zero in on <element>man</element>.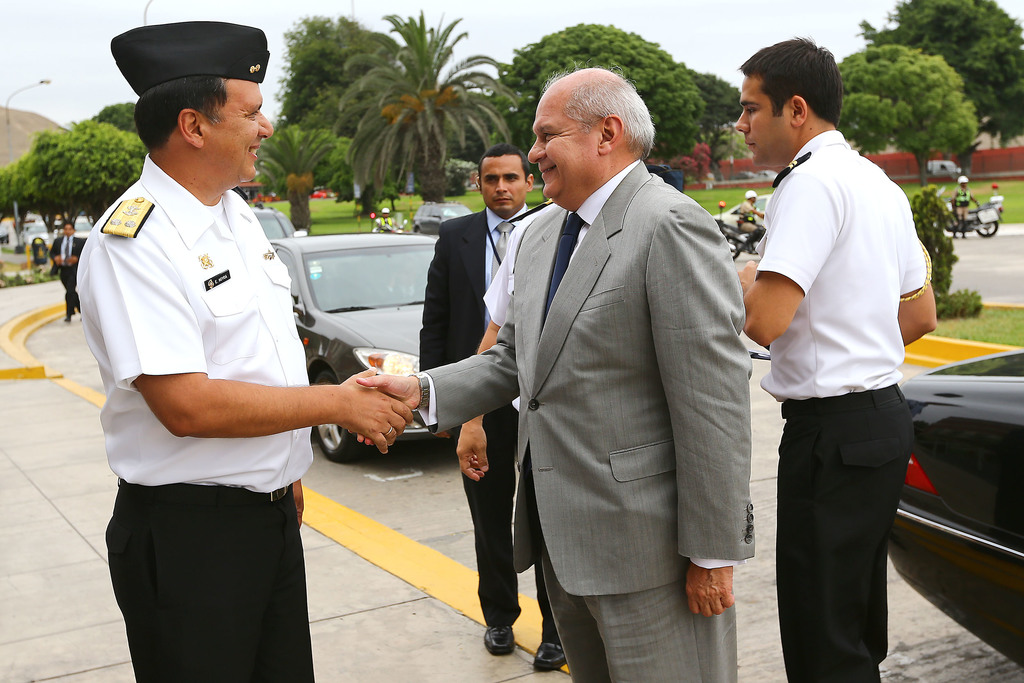
Zeroed in: l=735, t=29, r=937, b=681.
